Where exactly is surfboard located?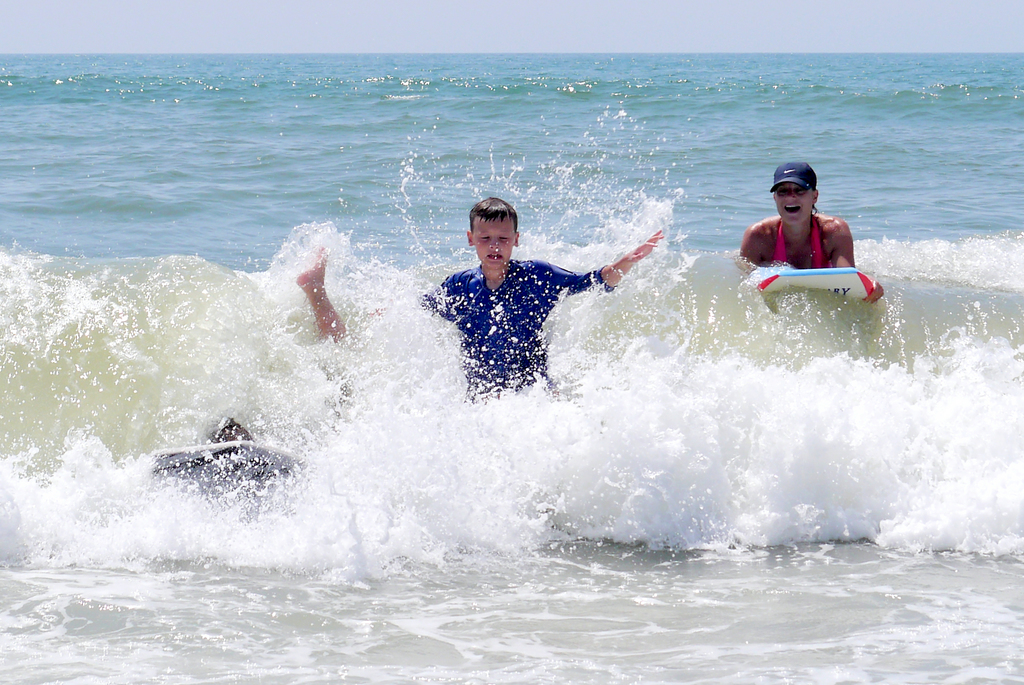
Its bounding box is 140/436/307/477.
